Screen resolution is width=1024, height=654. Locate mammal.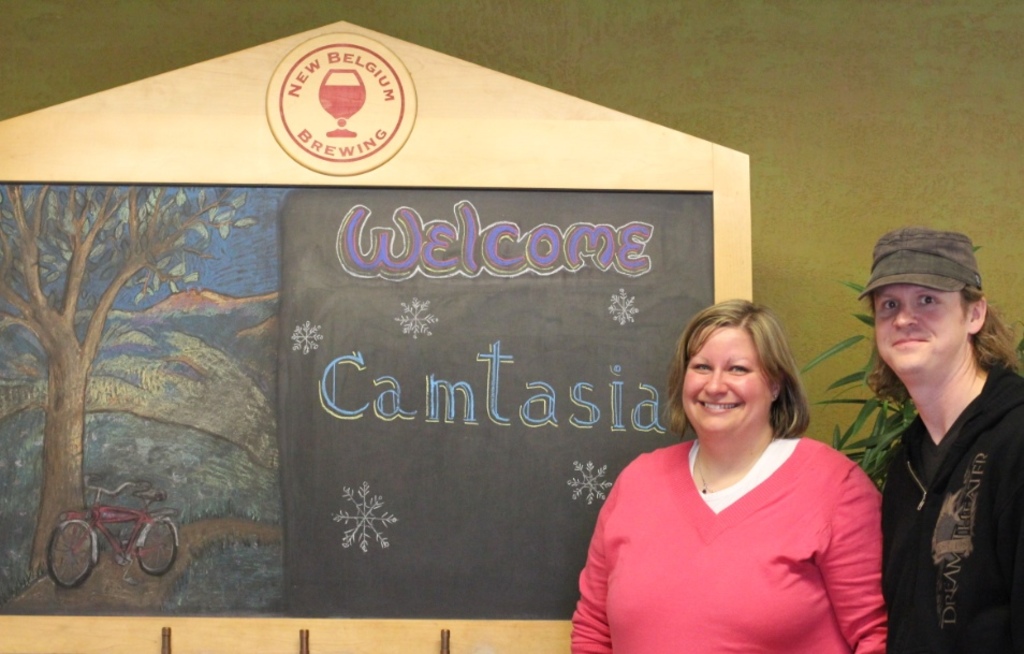
region(853, 228, 1023, 653).
